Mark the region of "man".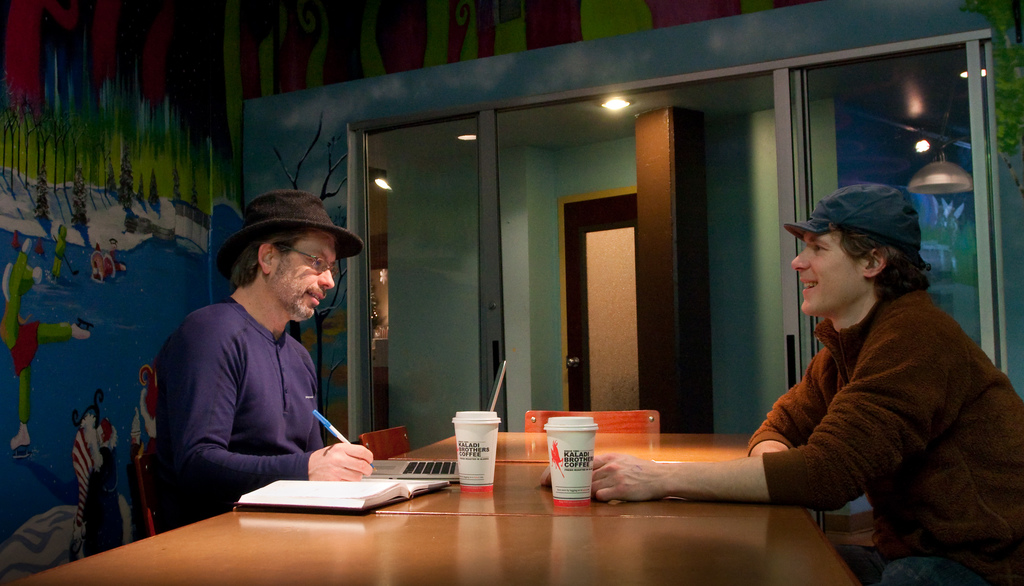
Region: crop(584, 185, 1020, 585).
